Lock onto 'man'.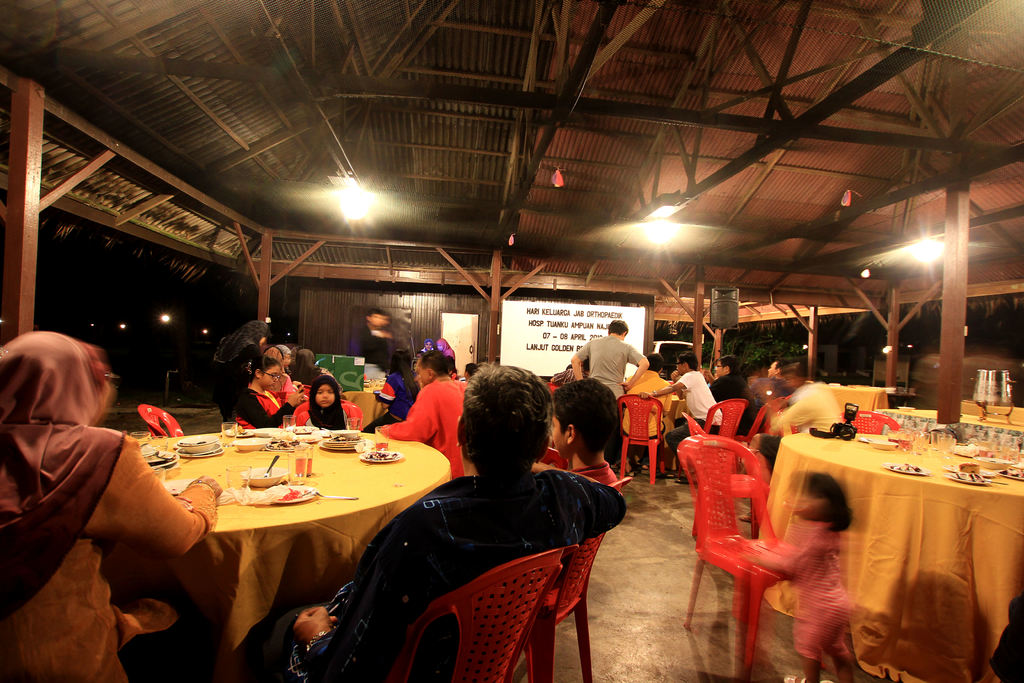
Locked: l=752, t=359, r=789, b=399.
